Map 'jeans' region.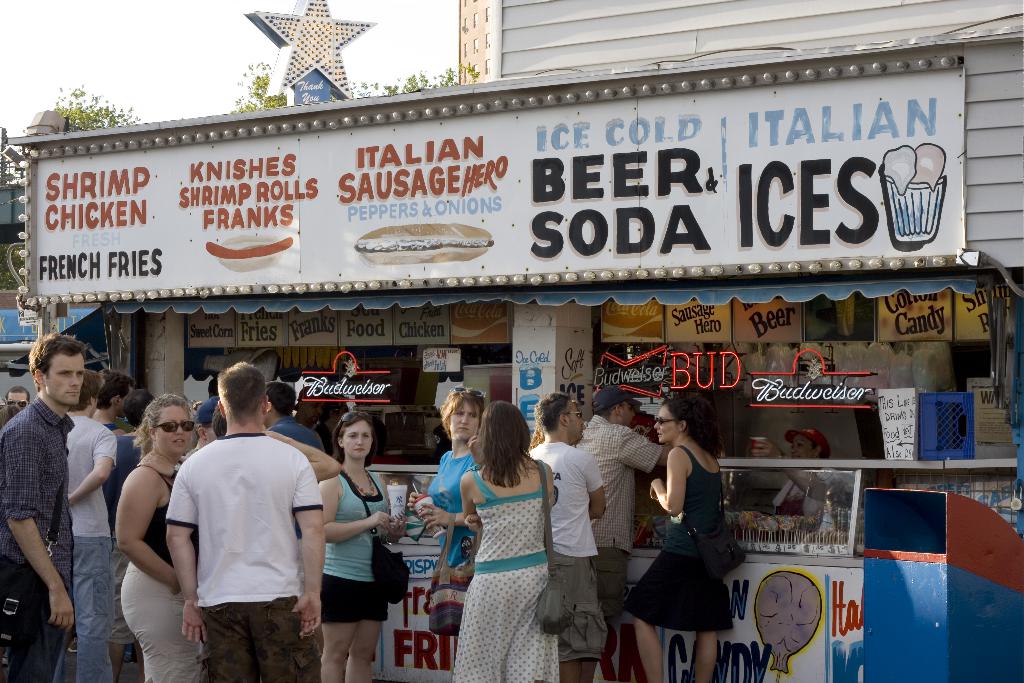
Mapped to 53, 538, 104, 679.
